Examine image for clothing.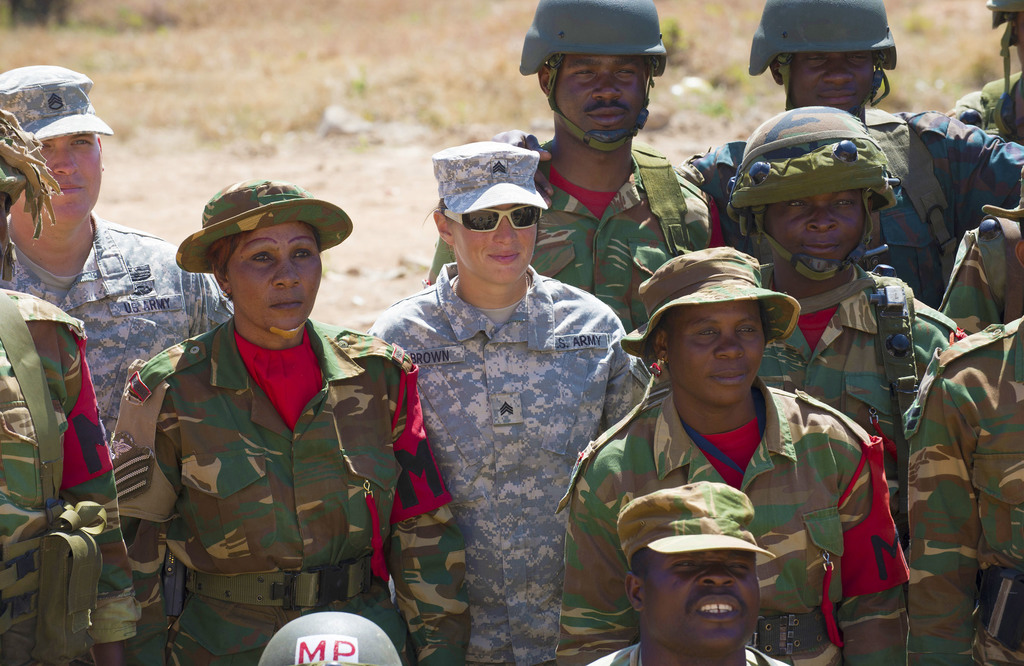
Examination result: (left=420, top=135, right=713, bottom=332).
